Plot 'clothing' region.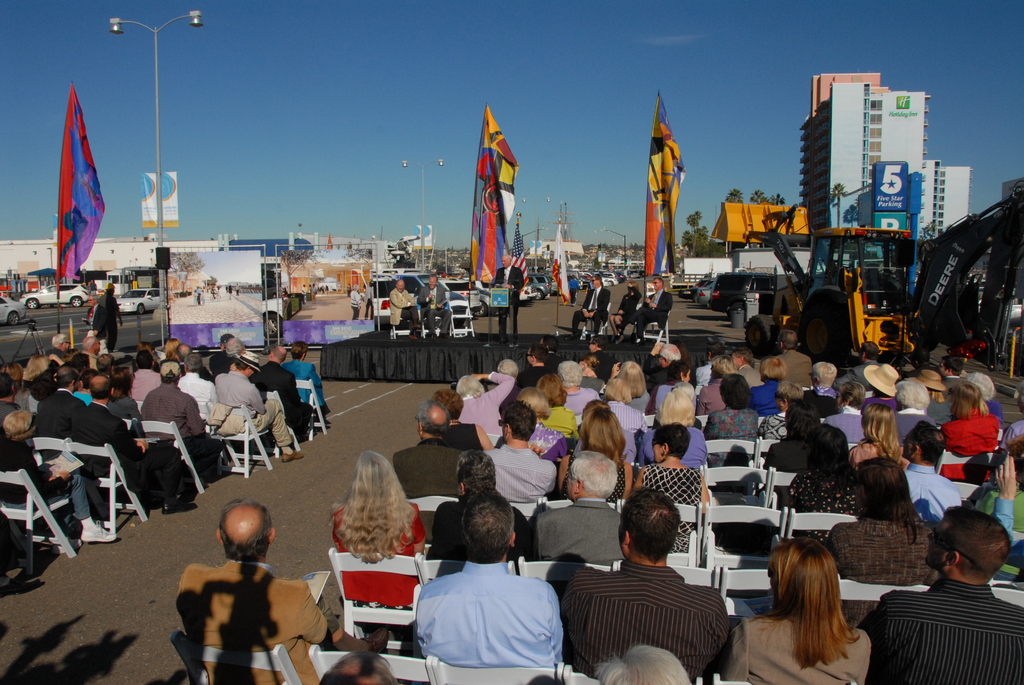
Plotted at l=0, t=344, r=327, b=574.
